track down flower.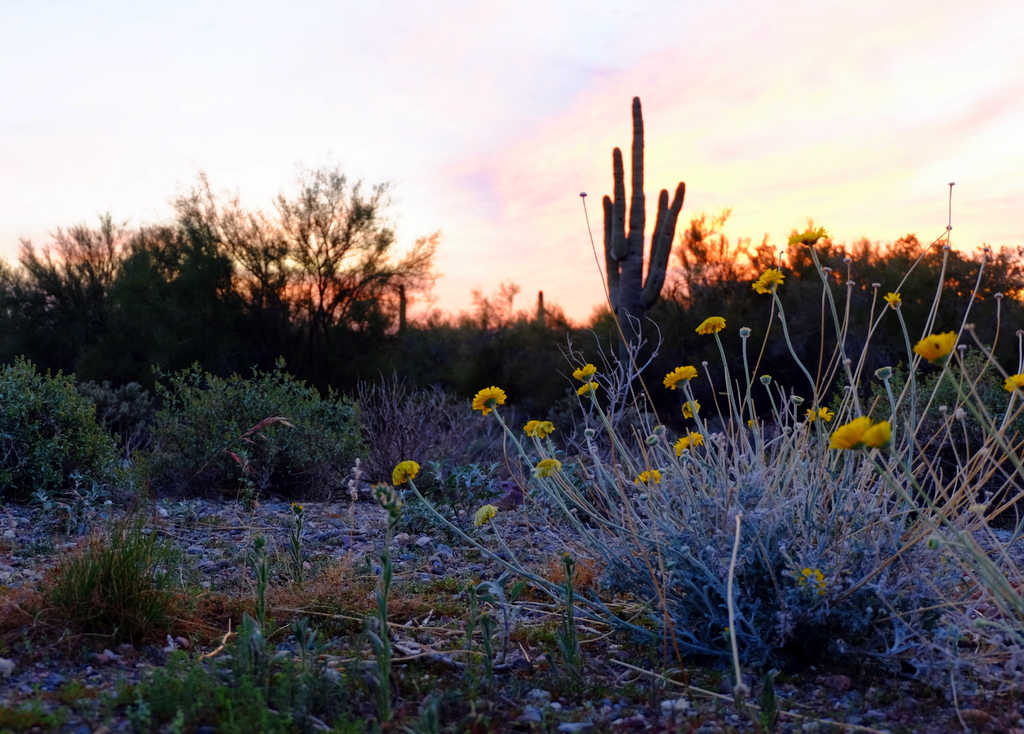
Tracked to <bbox>807, 407, 831, 422</bbox>.
